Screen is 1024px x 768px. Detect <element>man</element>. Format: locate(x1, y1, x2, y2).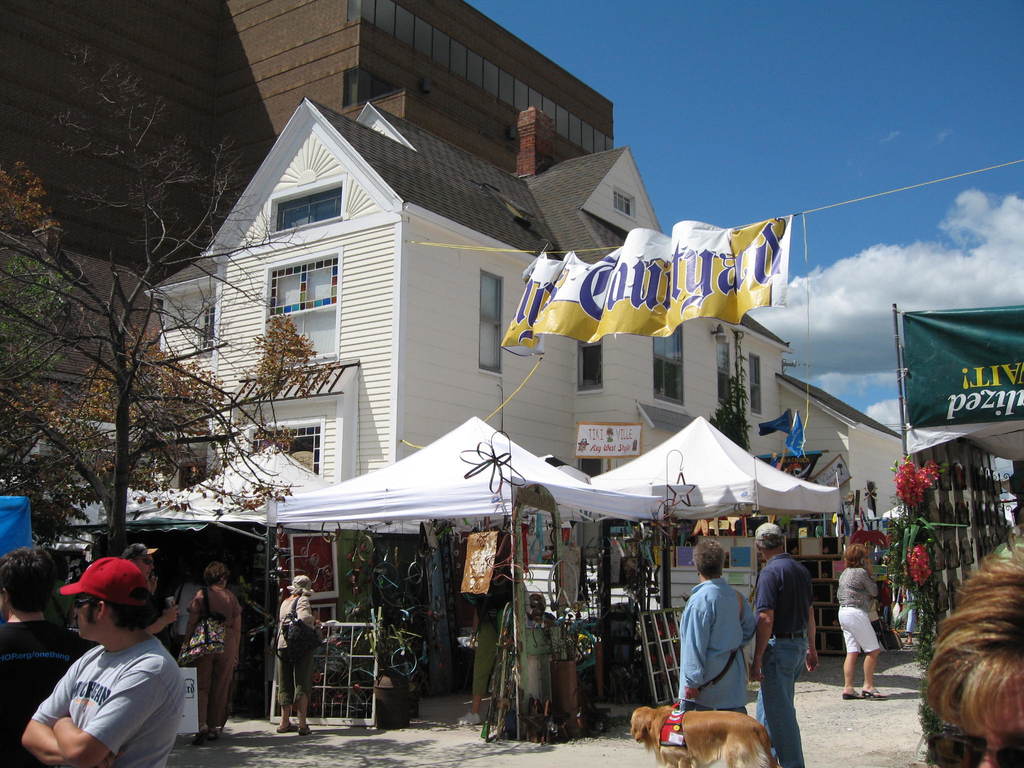
locate(746, 522, 822, 767).
